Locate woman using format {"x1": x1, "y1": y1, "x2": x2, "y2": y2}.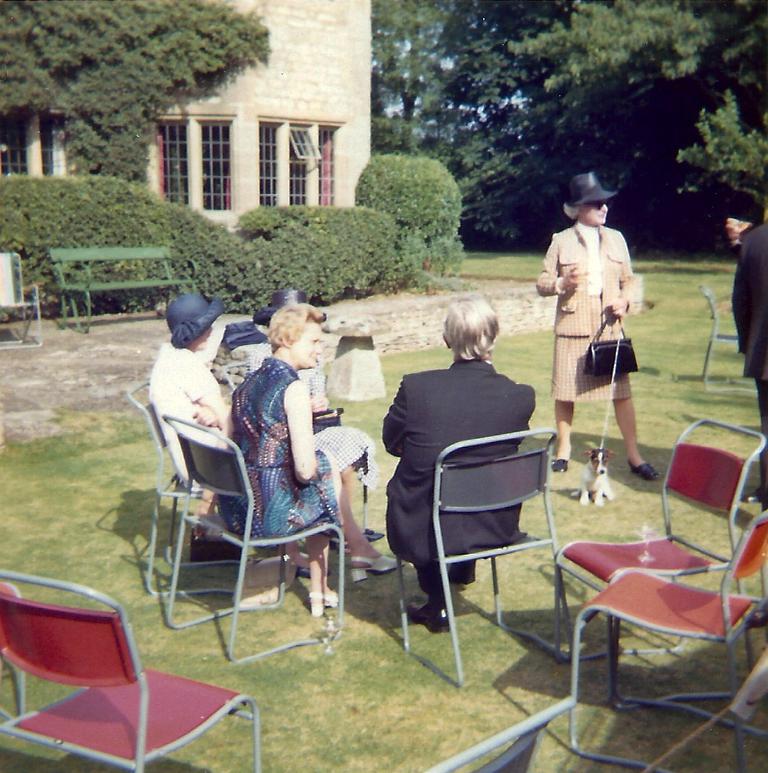
{"x1": 212, "y1": 296, "x2": 353, "y2": 634}.
